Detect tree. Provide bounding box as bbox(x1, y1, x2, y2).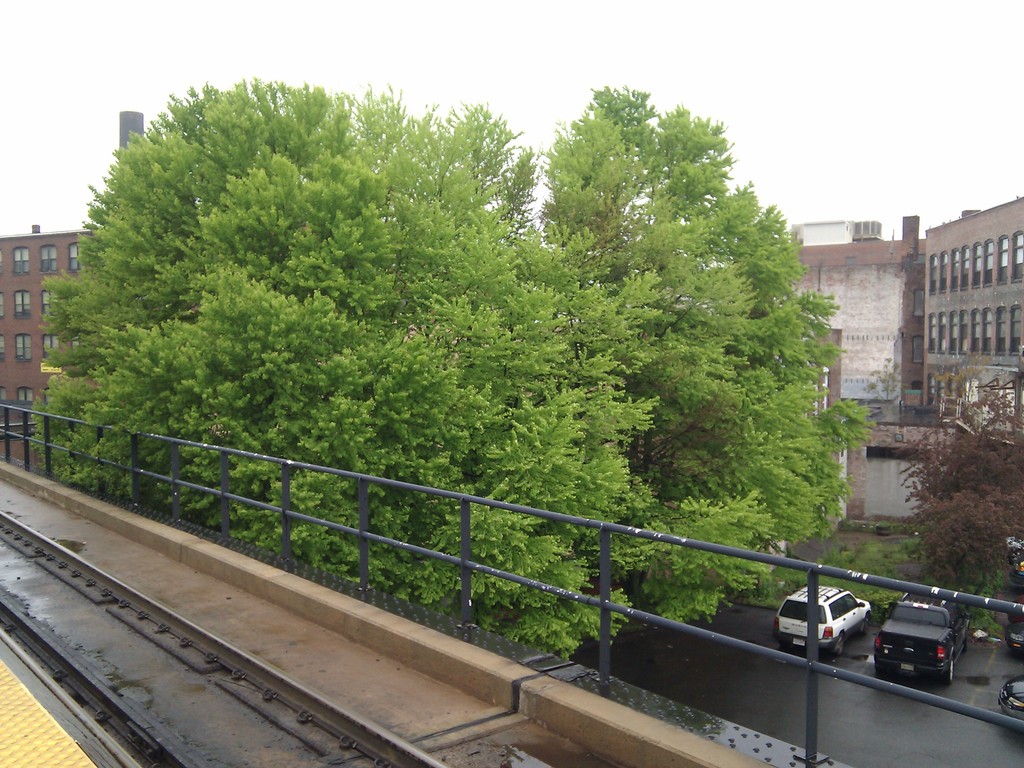
bbox(531, 82, 872, 619).
